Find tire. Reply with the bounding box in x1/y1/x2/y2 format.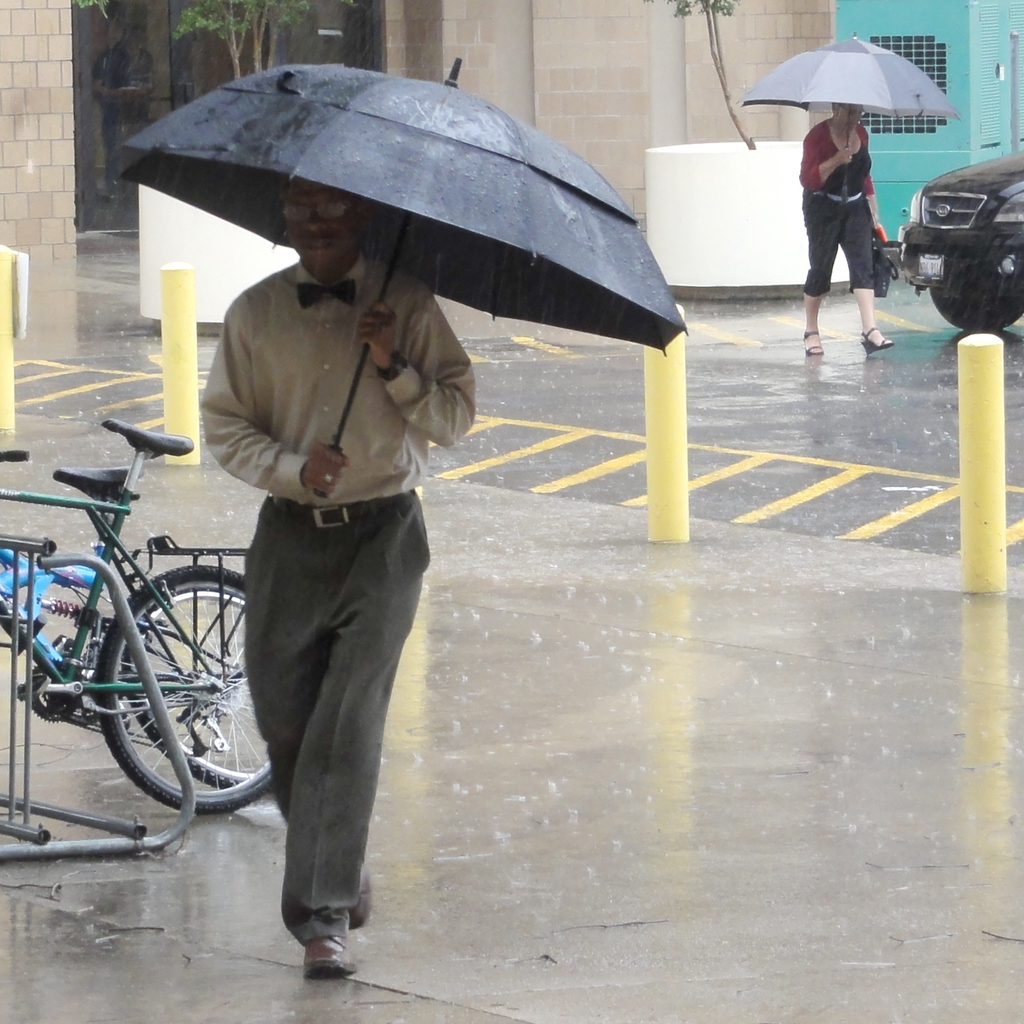
93/564/284/830.
